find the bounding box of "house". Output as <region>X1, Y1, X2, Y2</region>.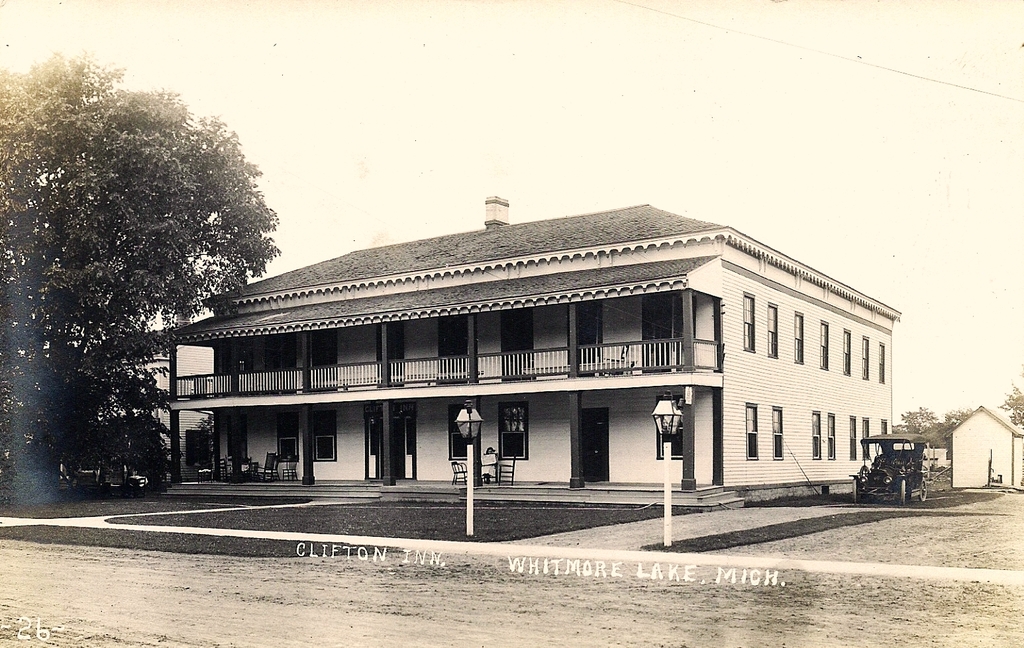
<region>91, 329, 209, 481</region>.
